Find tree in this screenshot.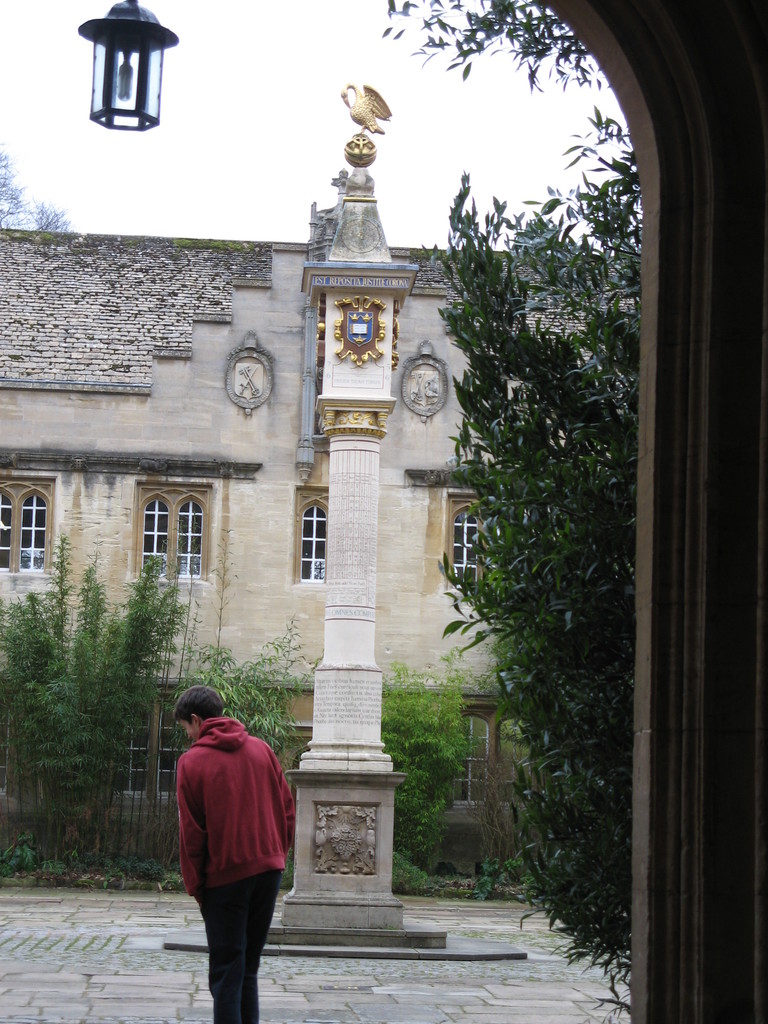
The bounding box for tree is locate(419, 106, 643, 1023).
